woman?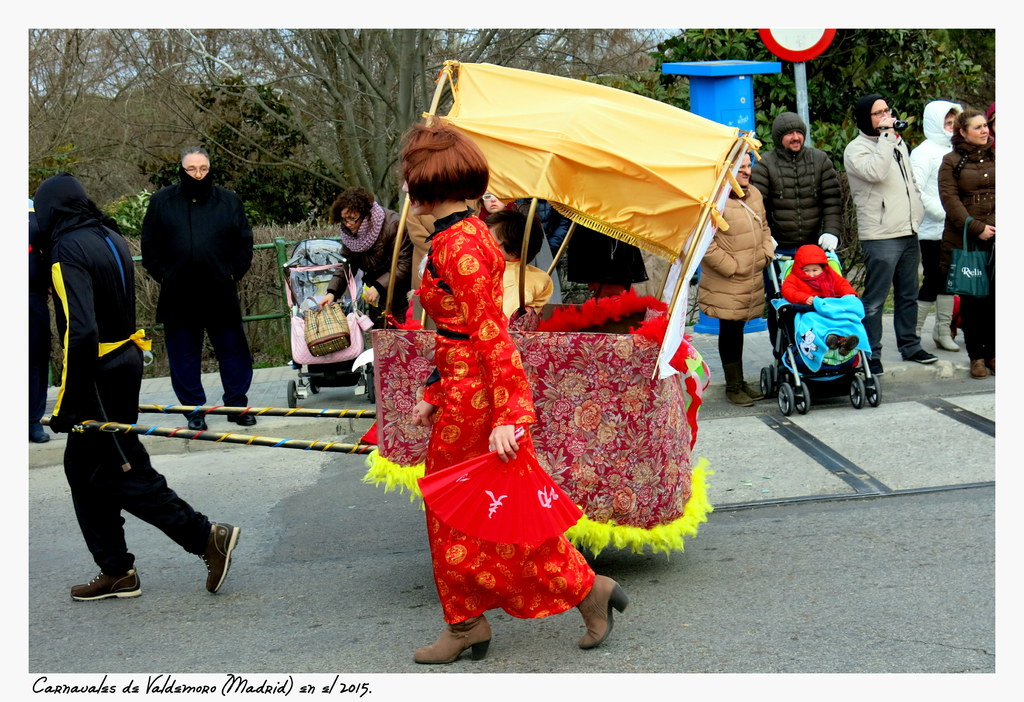
detection(372, 129, 579, 669)
